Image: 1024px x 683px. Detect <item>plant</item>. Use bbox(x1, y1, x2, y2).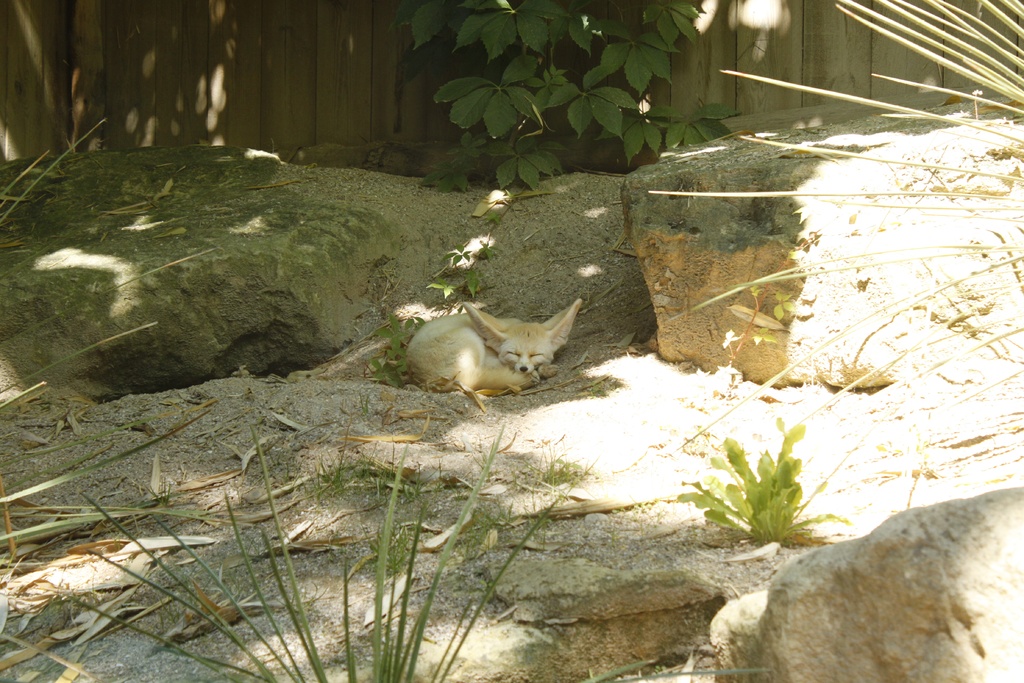
bbox(645, 0, 1023, 458).
